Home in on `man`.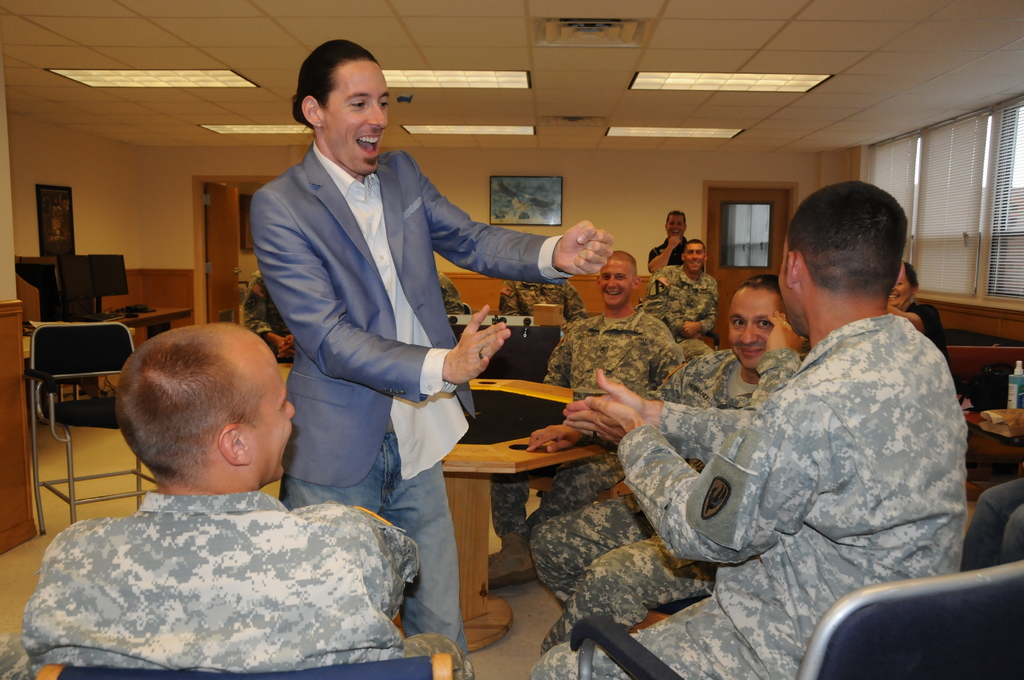
Homed in at select_region(246, 40, 614, 660).
